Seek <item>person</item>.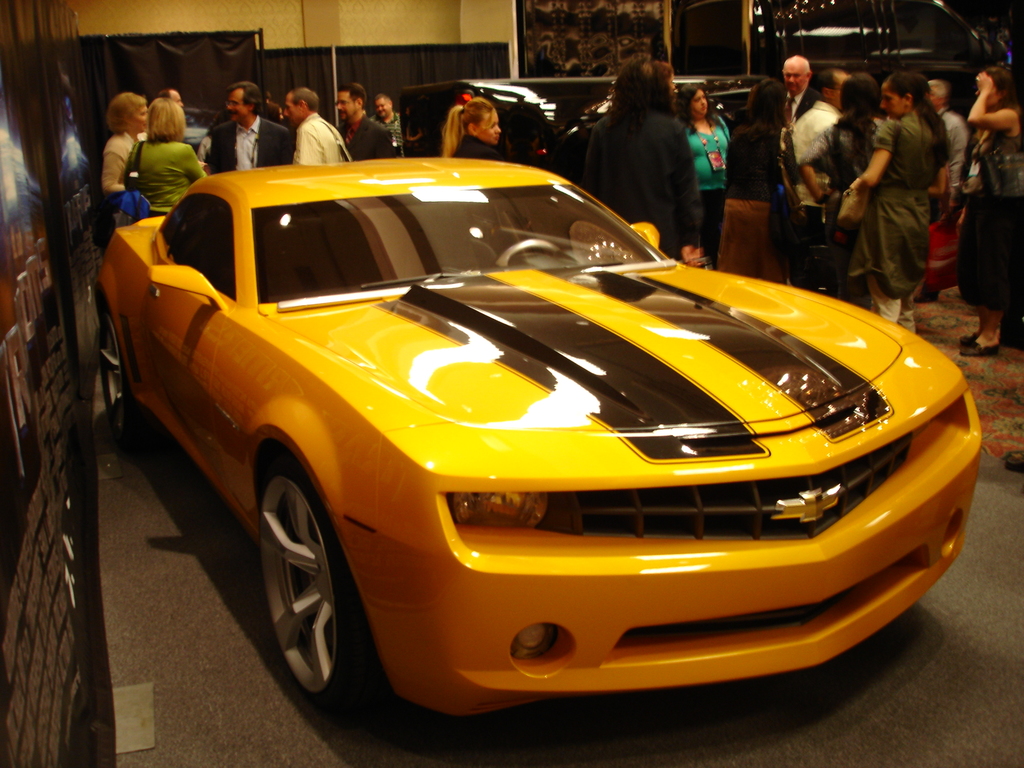
locate(791, 67, 847, 293).
